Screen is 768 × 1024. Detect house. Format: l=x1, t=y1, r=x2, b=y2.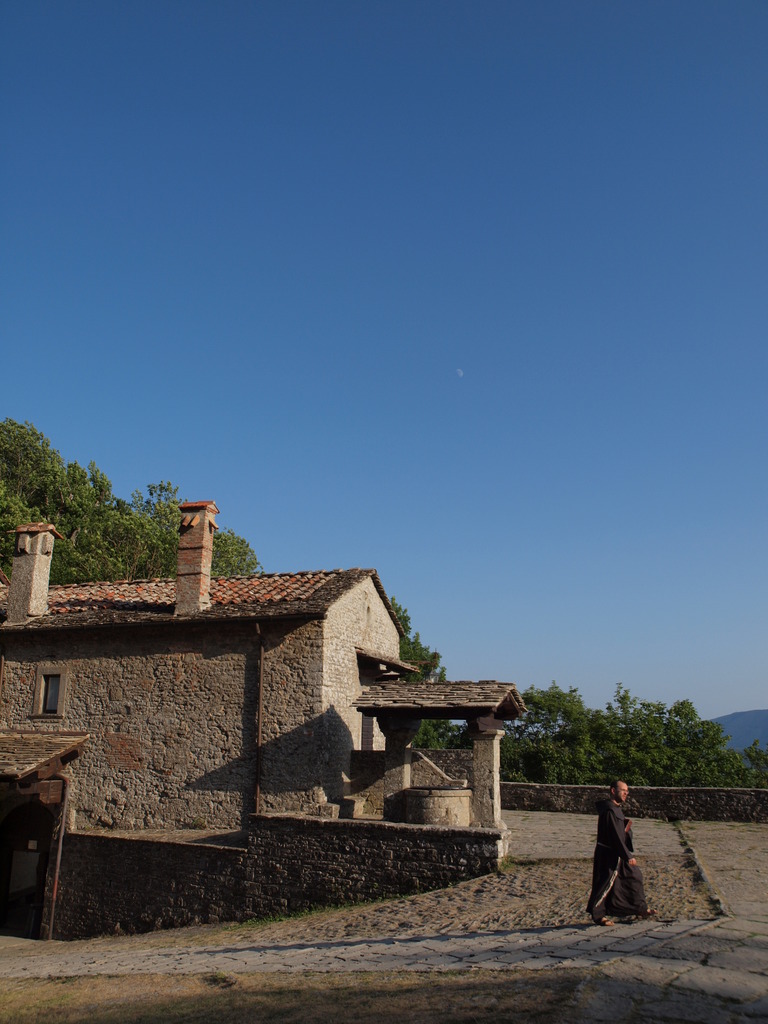
l=0, t=717, r=103, b=920.
